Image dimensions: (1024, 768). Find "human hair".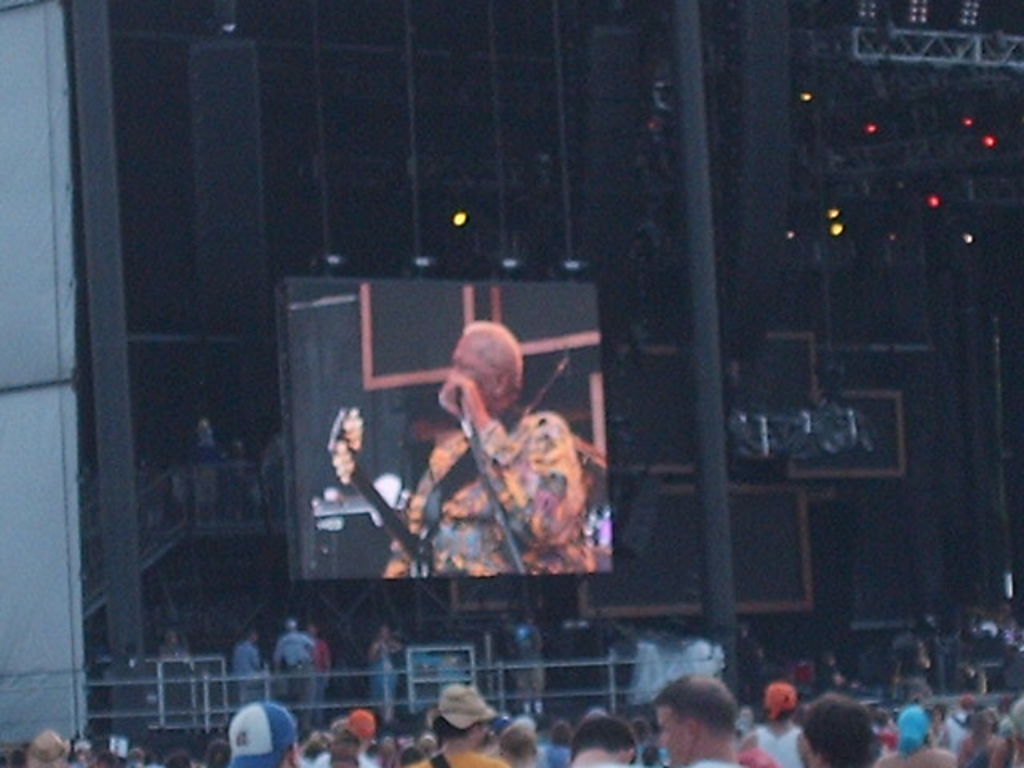
box=[26, 730, 66, 766].
